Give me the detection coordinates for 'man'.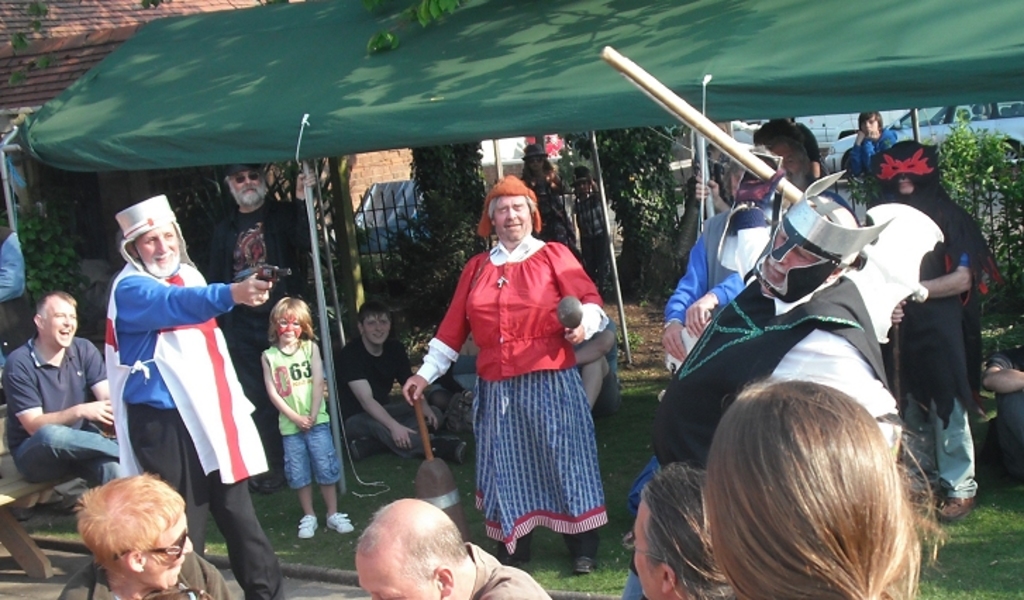
207 162 317 492.
